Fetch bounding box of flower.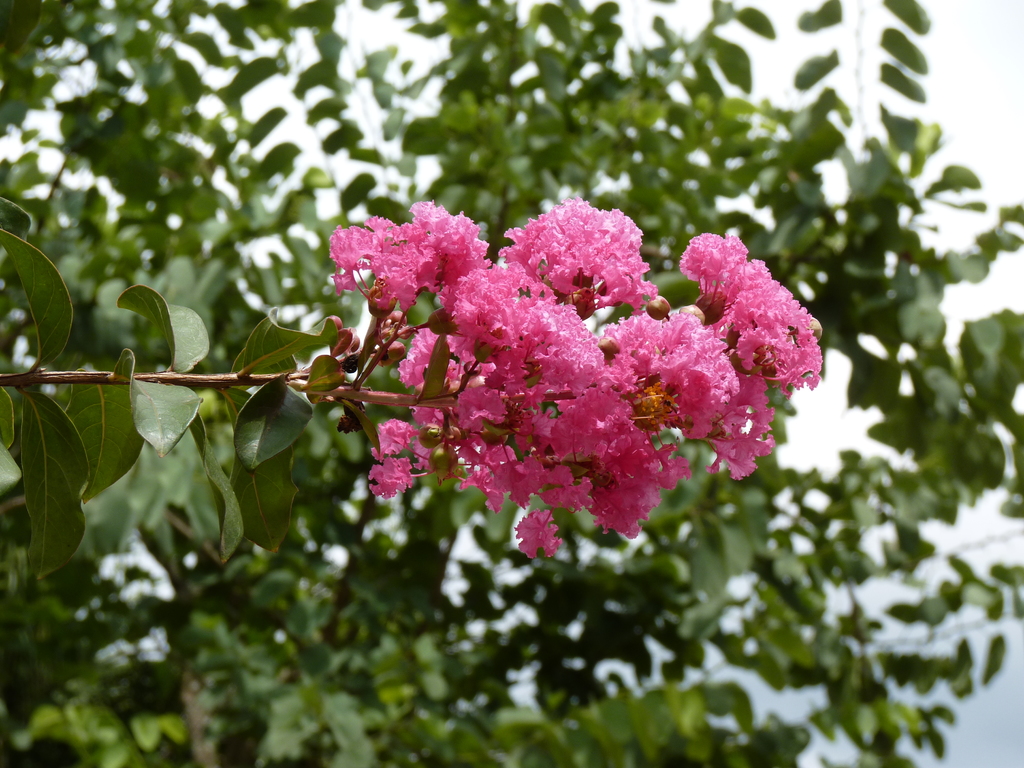
Bbox: [674, 234, 751, 308].
